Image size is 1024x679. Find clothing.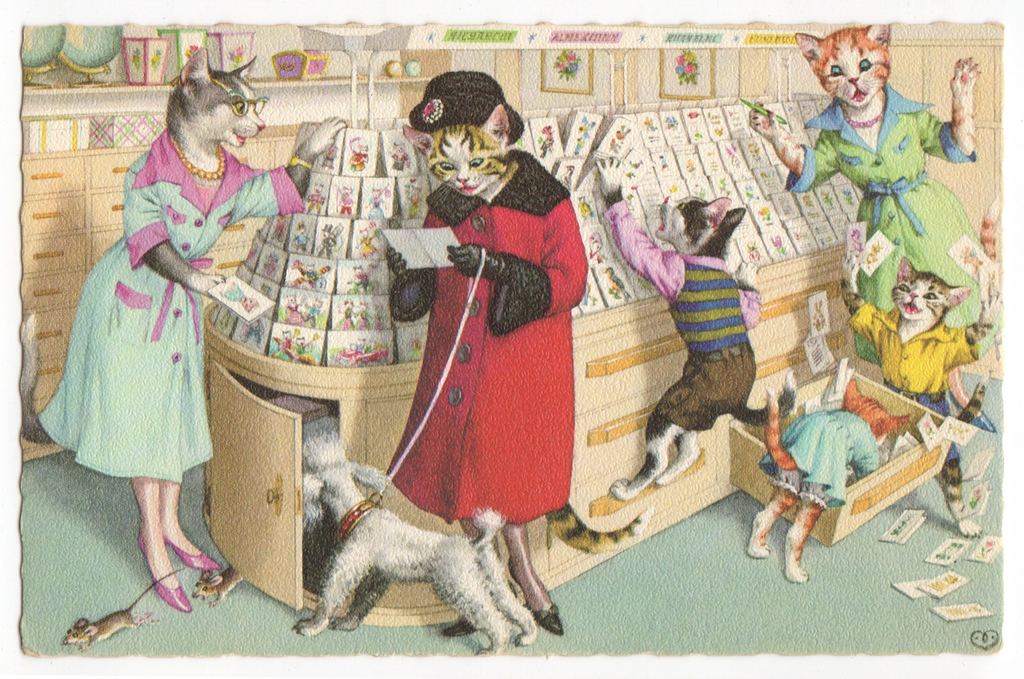
306:189:324:209.
